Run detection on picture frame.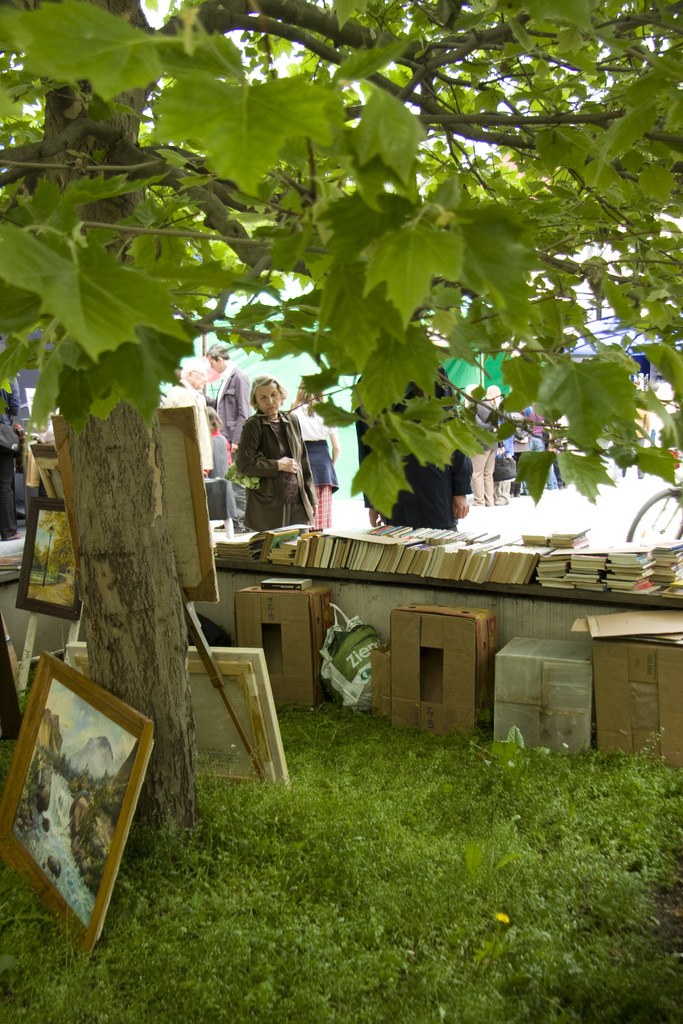
Result: (12, 493, 83, 624).
